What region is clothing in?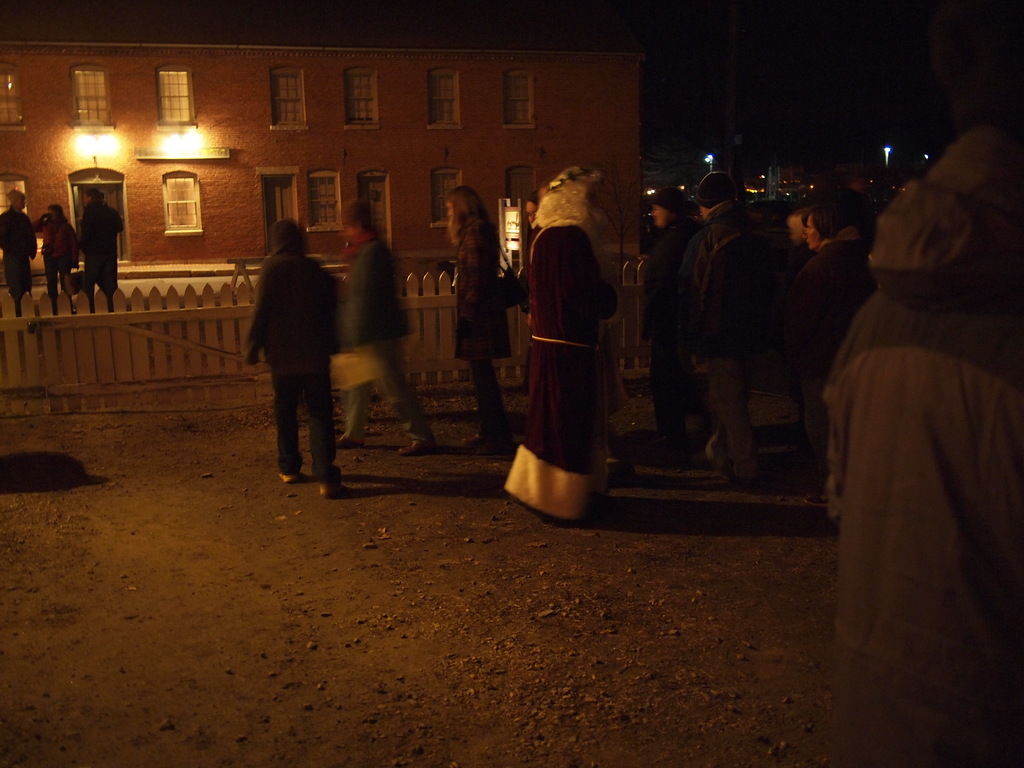
521/175/636/495.
